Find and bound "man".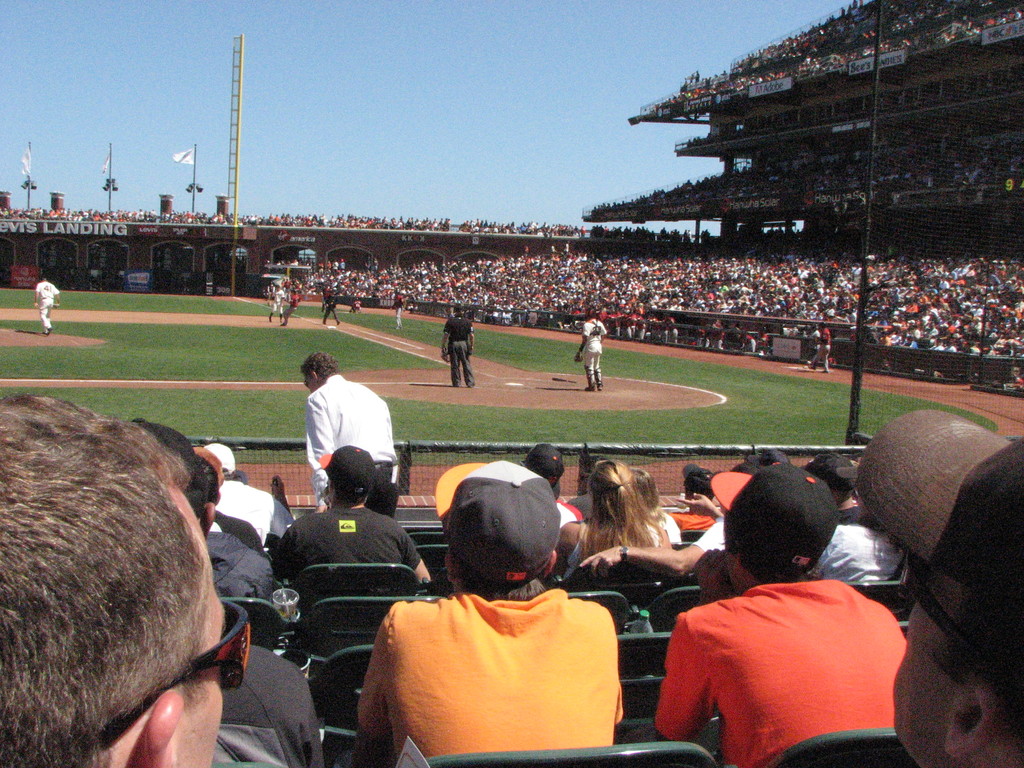
Bound: {"x1": 121, "y1": 413, "x2": 329, "y2": 767}.
